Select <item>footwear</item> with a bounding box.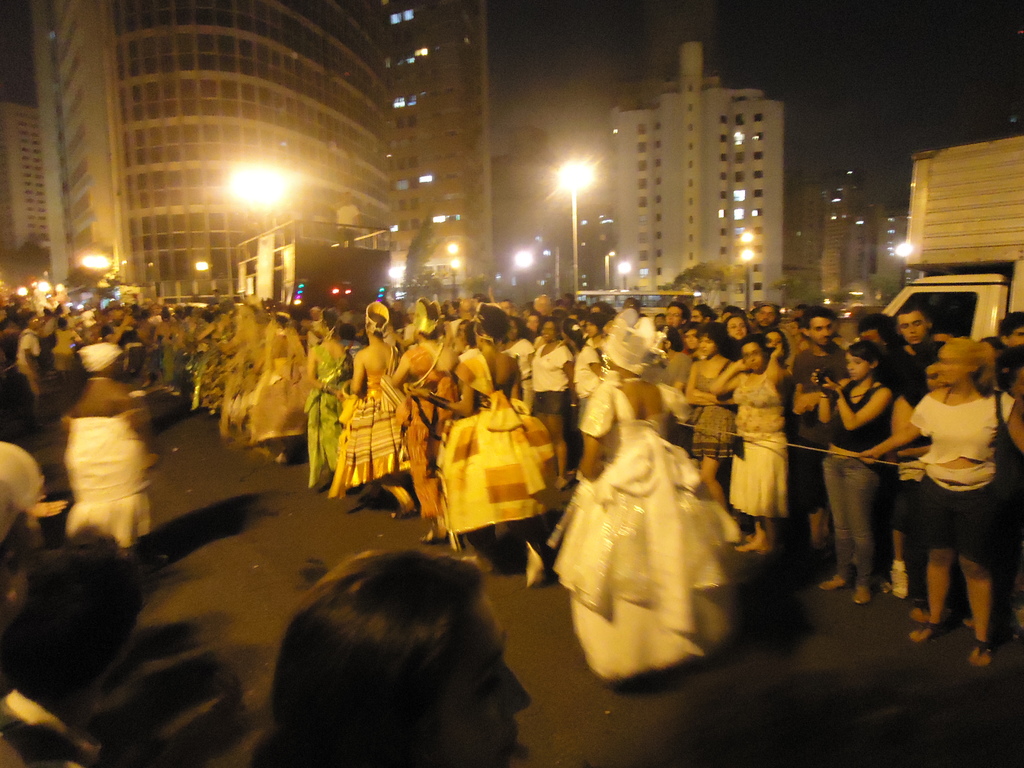
[left=737, top=535, right=767, bottom=557].
